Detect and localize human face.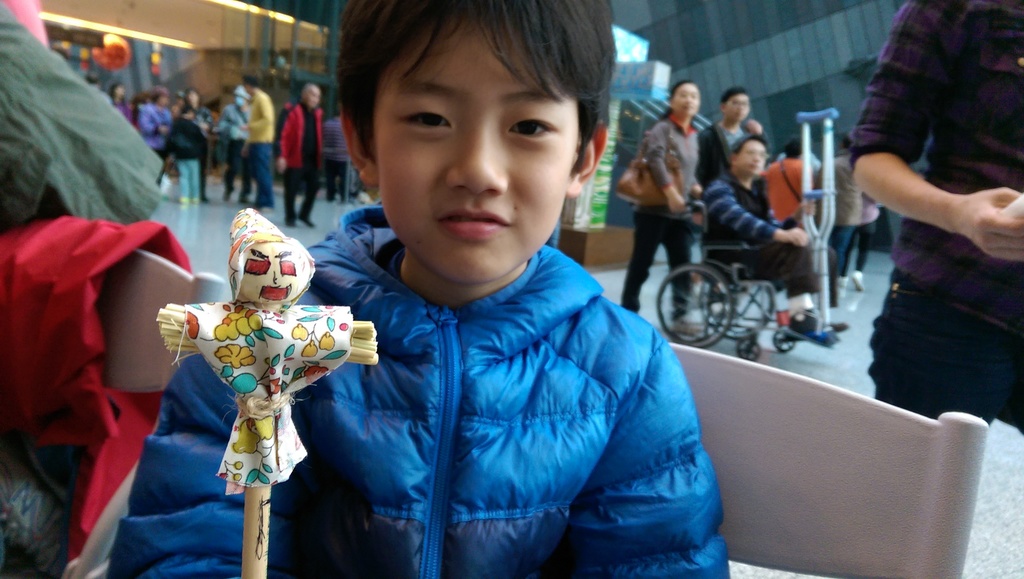
Localized at select_region(376, 20, 572, 281).
